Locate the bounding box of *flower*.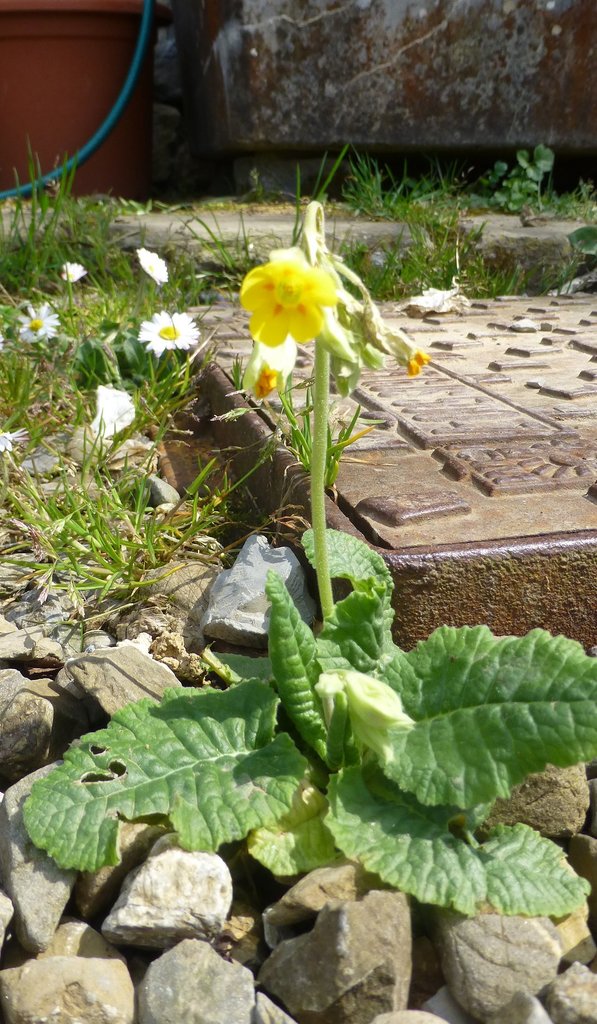
Bounding box: detection(56, 258, 84, 283).
